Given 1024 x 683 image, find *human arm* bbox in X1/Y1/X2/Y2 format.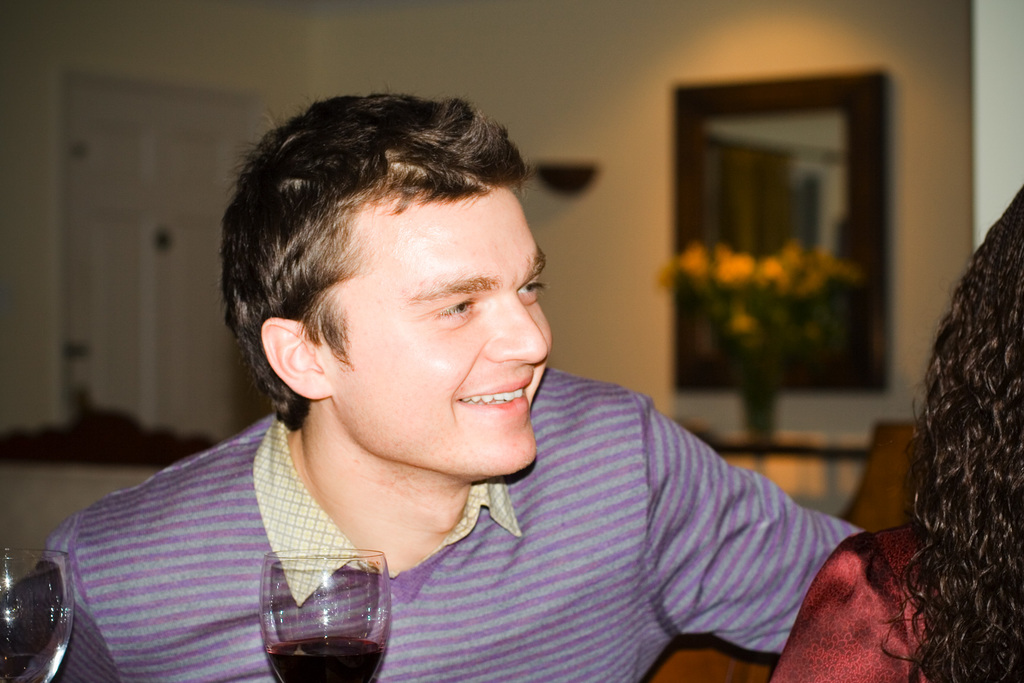
778/520/978/682.
